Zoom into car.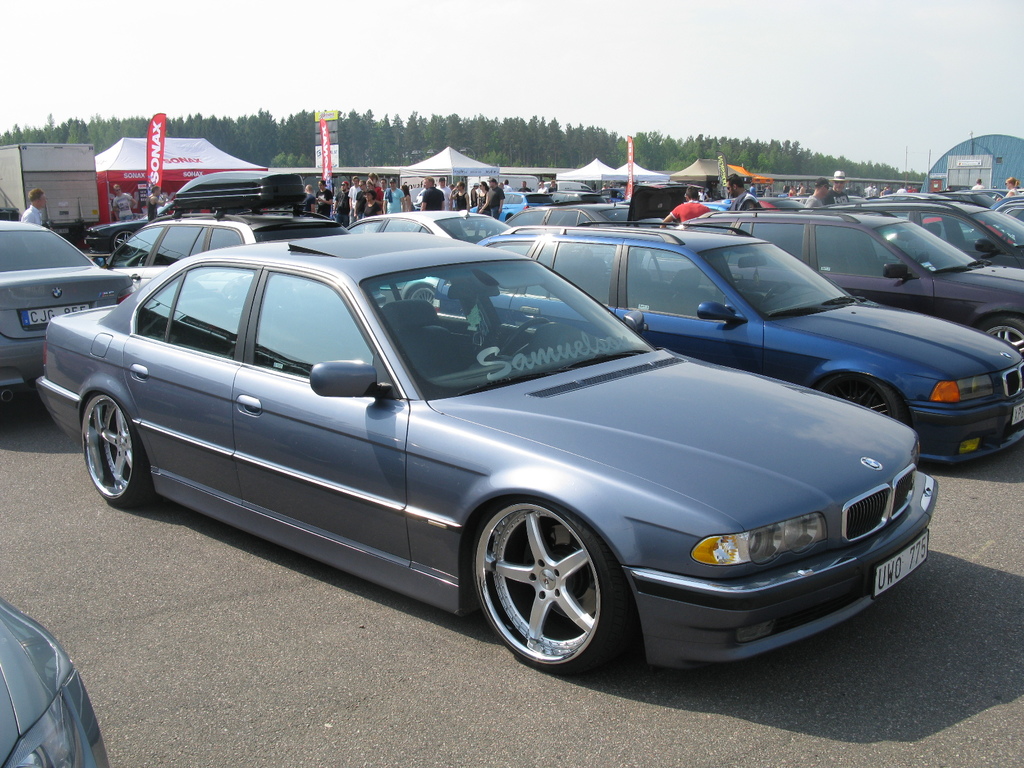
Zoom target: [675,202,1023,349].
